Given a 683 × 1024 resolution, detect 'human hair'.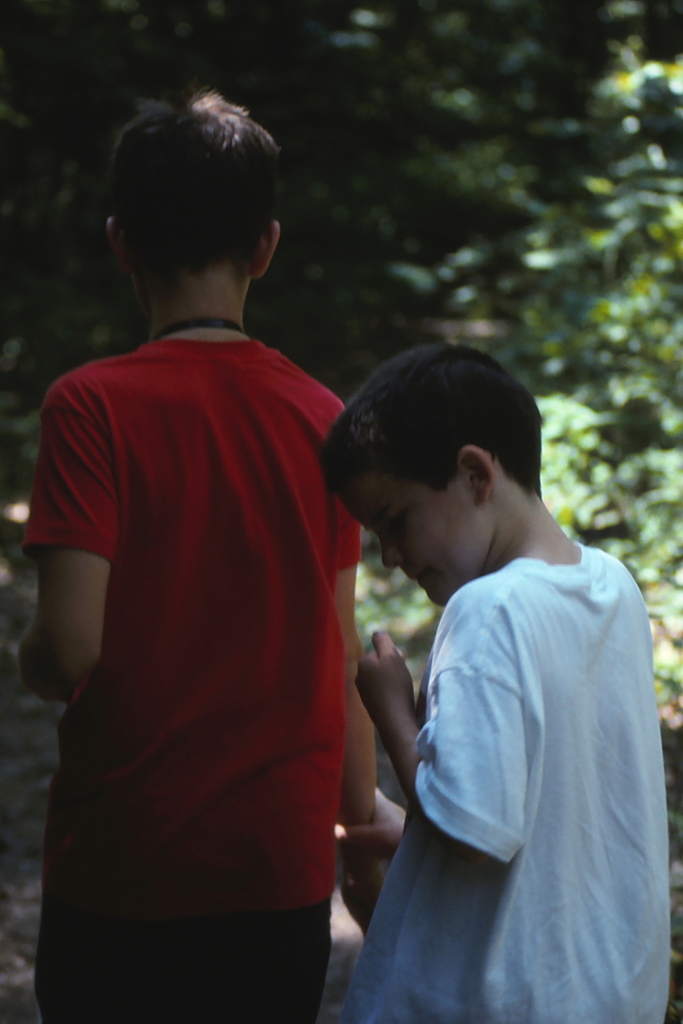
[x1=97, y1=75, x2=266, y2=300].
